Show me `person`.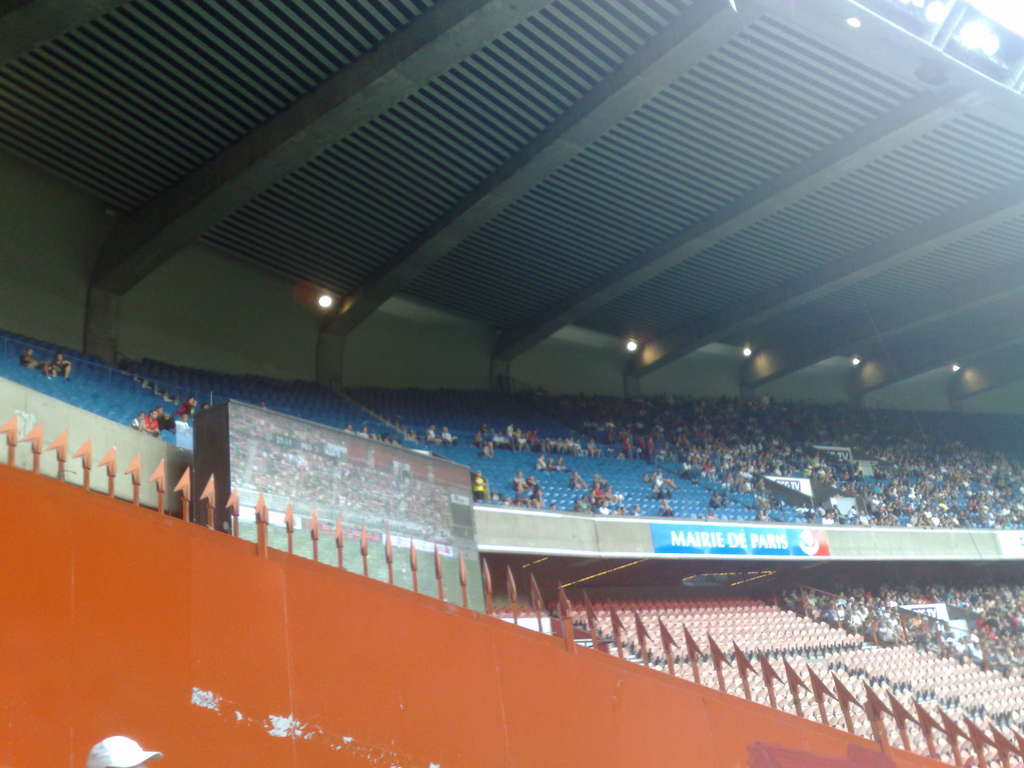
`person` is here: 428,424,440,441.
